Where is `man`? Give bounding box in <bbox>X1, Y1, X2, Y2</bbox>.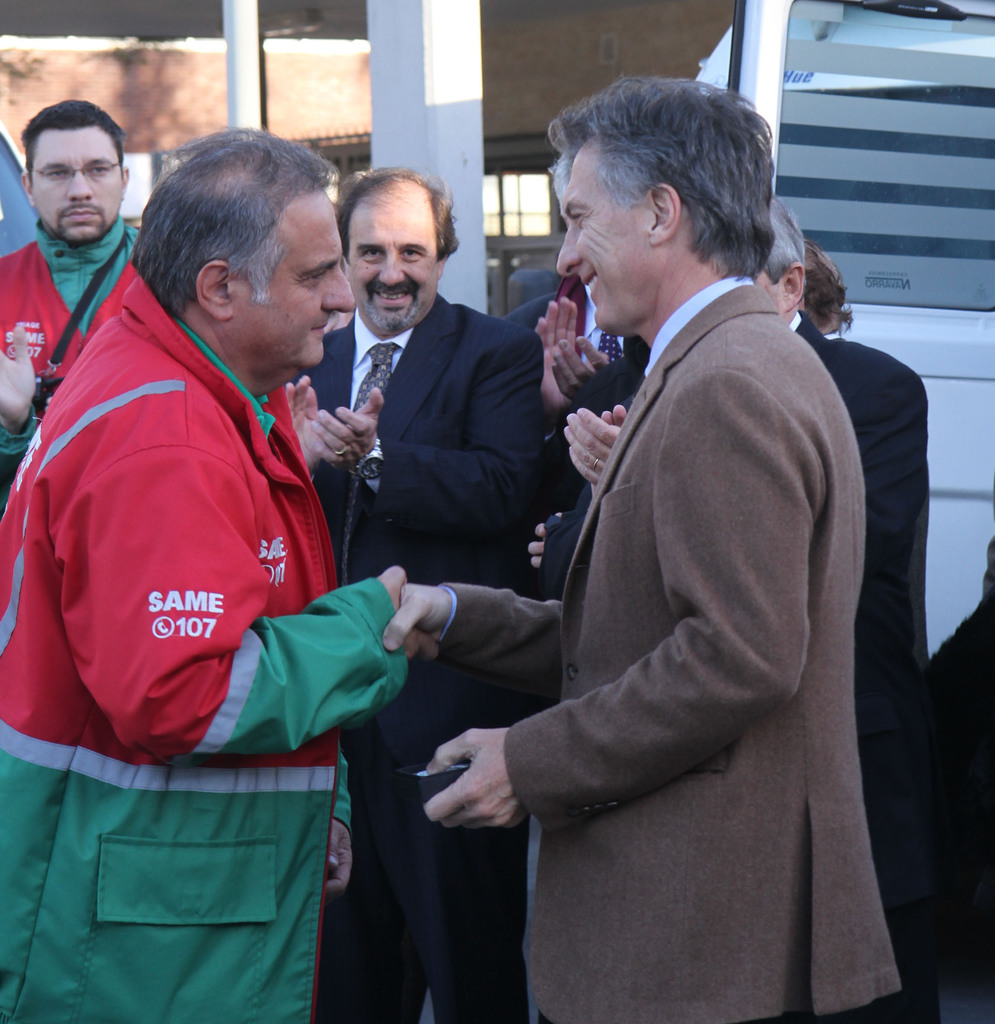
<bbox>0, 125, 444, 1023</bbox>.
